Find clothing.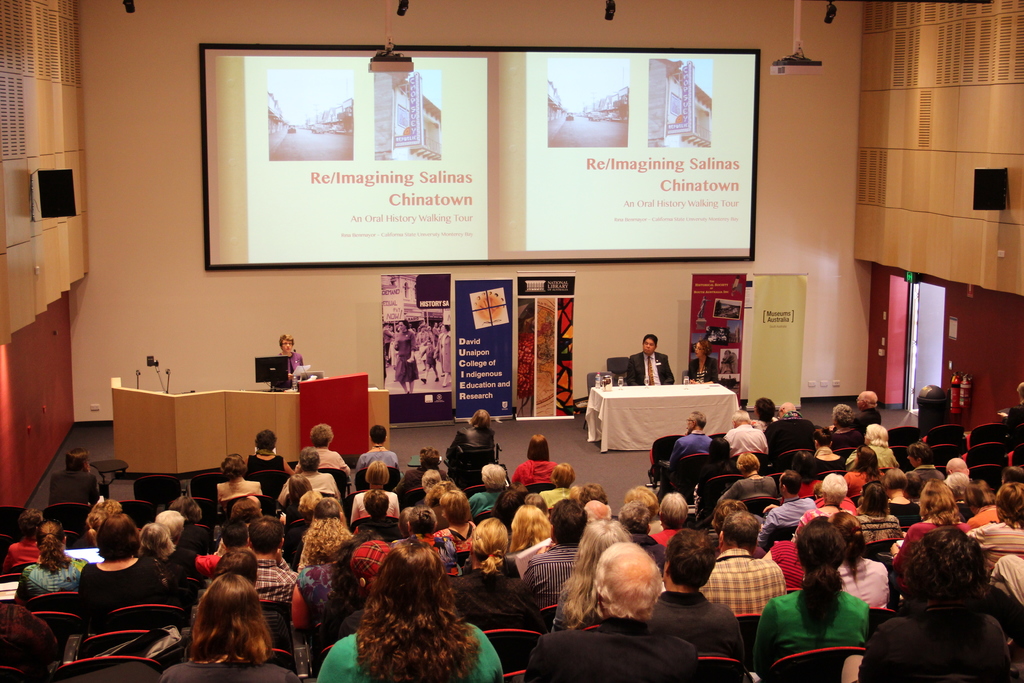
rect(648, 431, 715, 486).
